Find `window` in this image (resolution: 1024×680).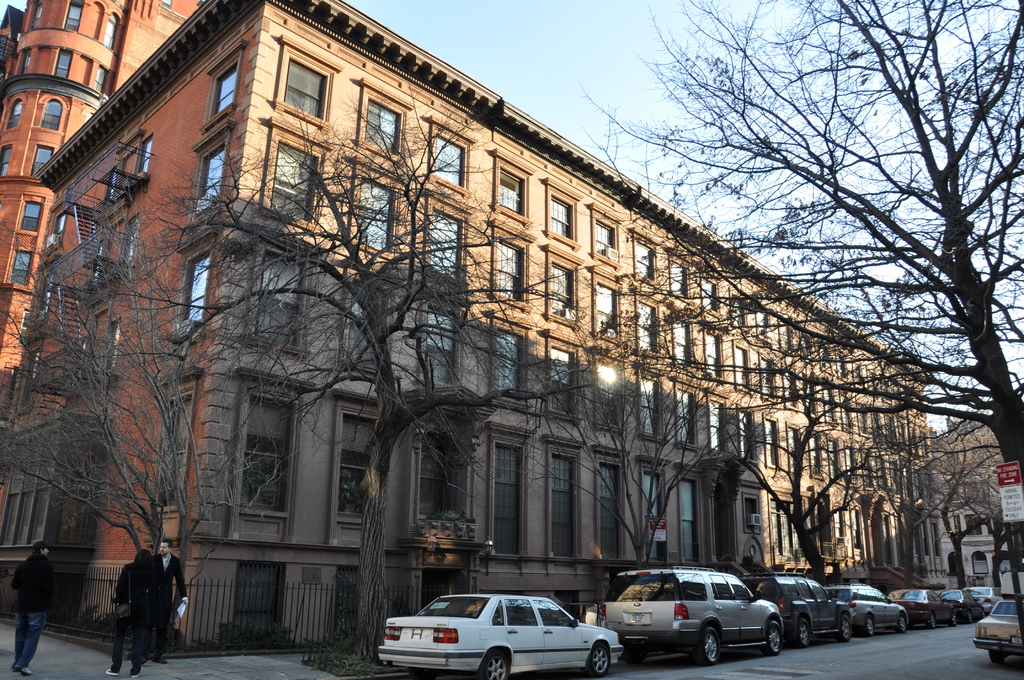
634, 238, 656, 287.
